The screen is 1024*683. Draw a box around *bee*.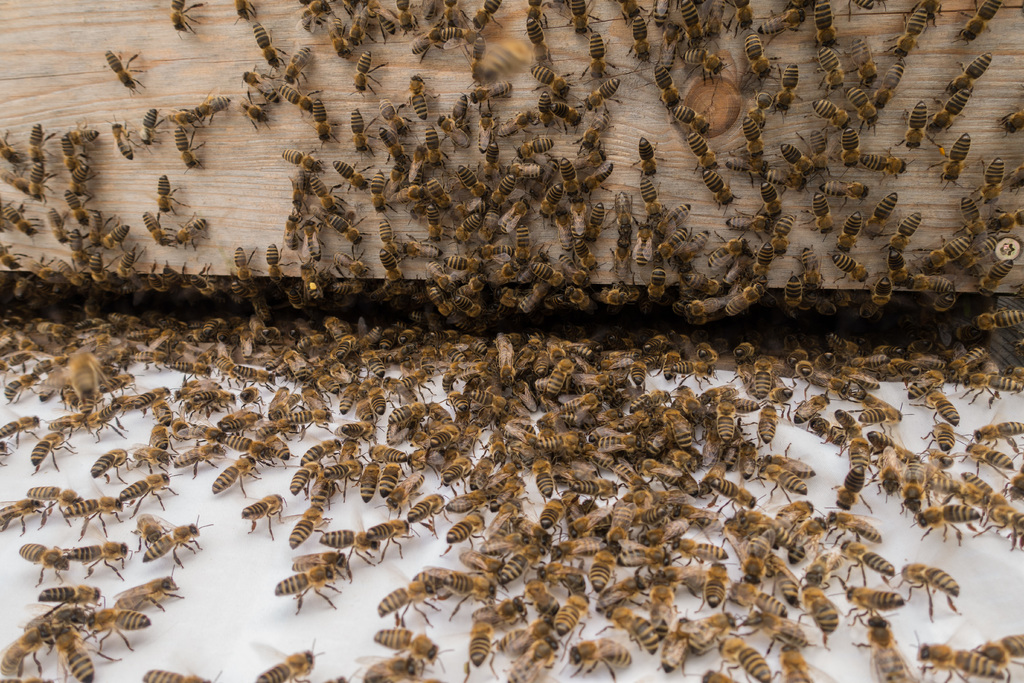
bbox=[356, 456, 381, 504].
